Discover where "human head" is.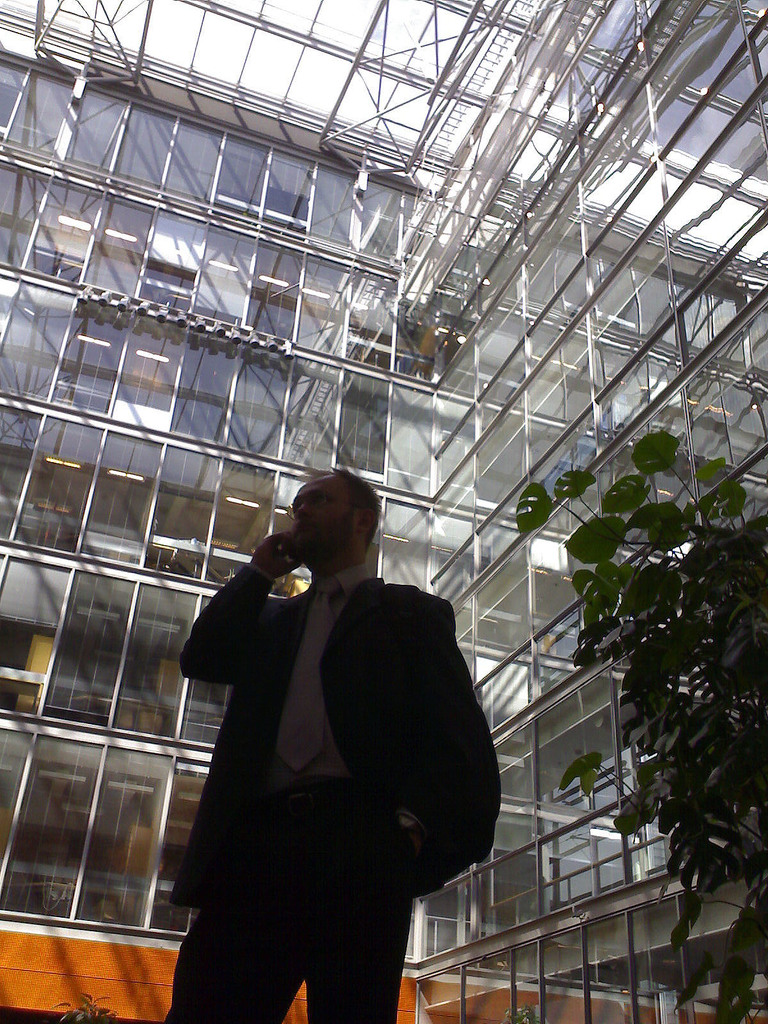
Discovered at detection(287, 466, 383, 567).
